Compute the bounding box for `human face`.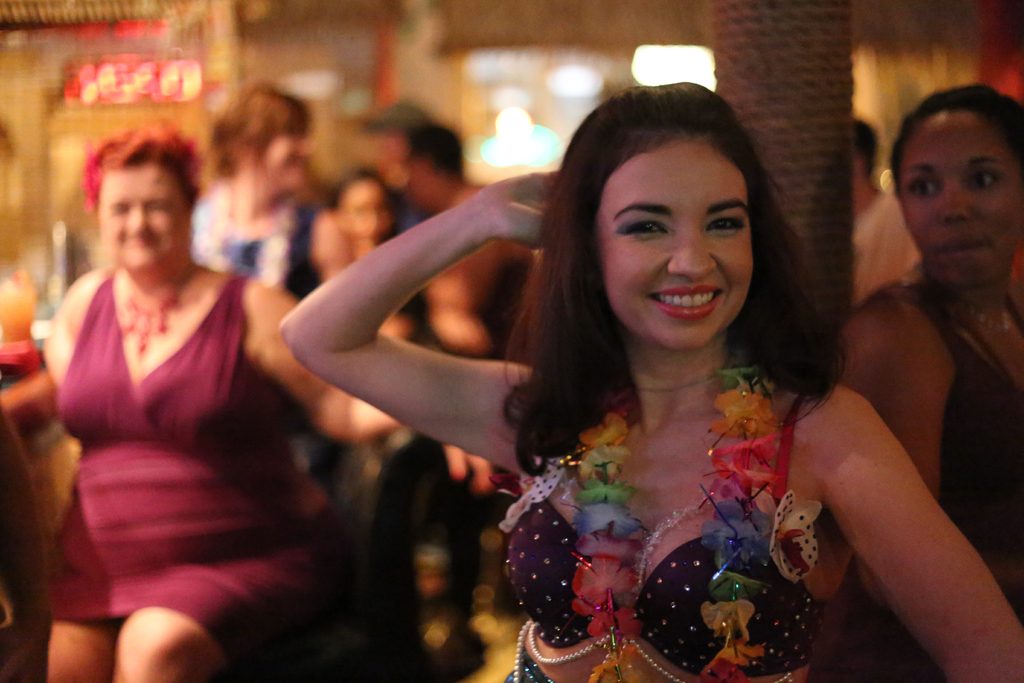
bbox=[100, 163, 187, 265].
